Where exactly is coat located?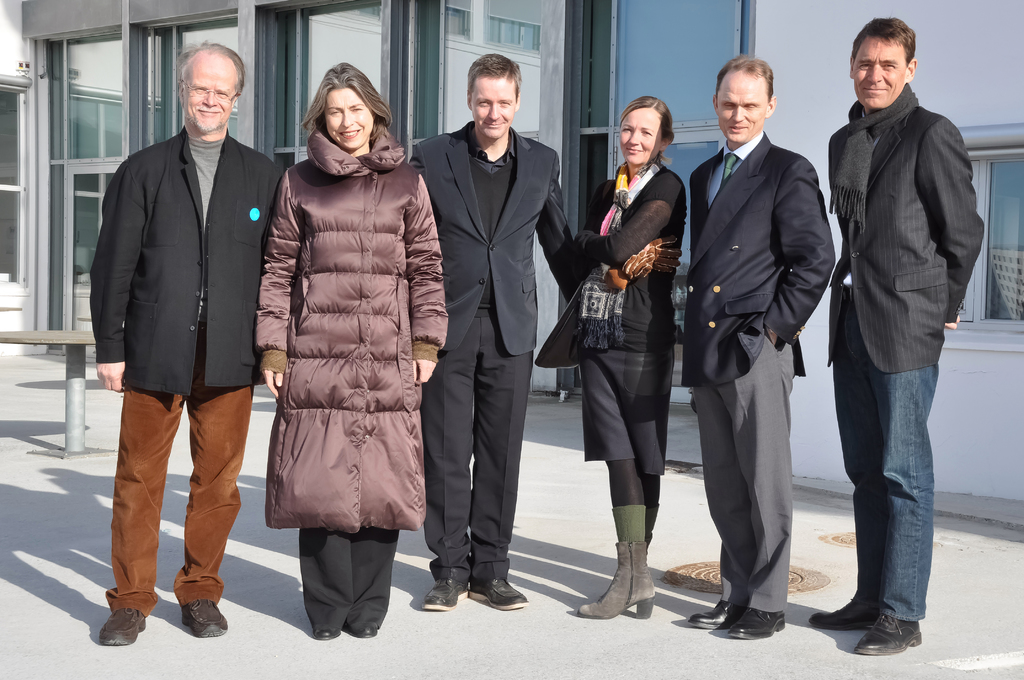
Its bounding box is detection(425, 129, 581, 345).
